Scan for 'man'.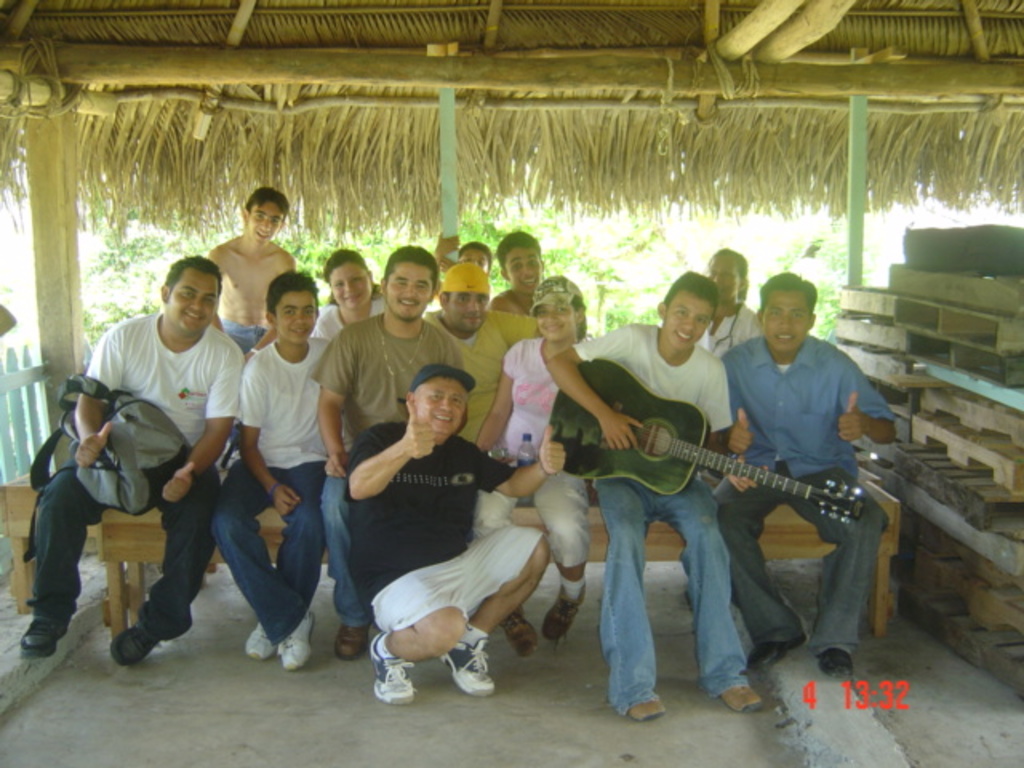
Scan result: 714,264,906,672.
